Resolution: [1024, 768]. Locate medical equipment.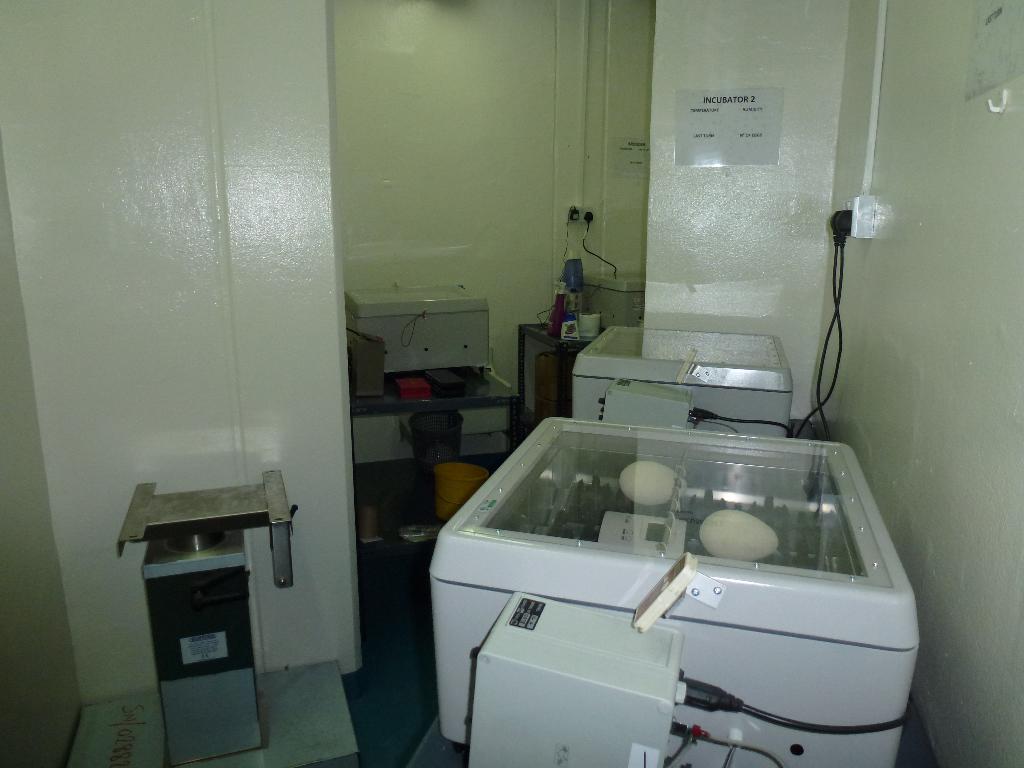
<bbox>114, 464, 296, 762</bbox>.
